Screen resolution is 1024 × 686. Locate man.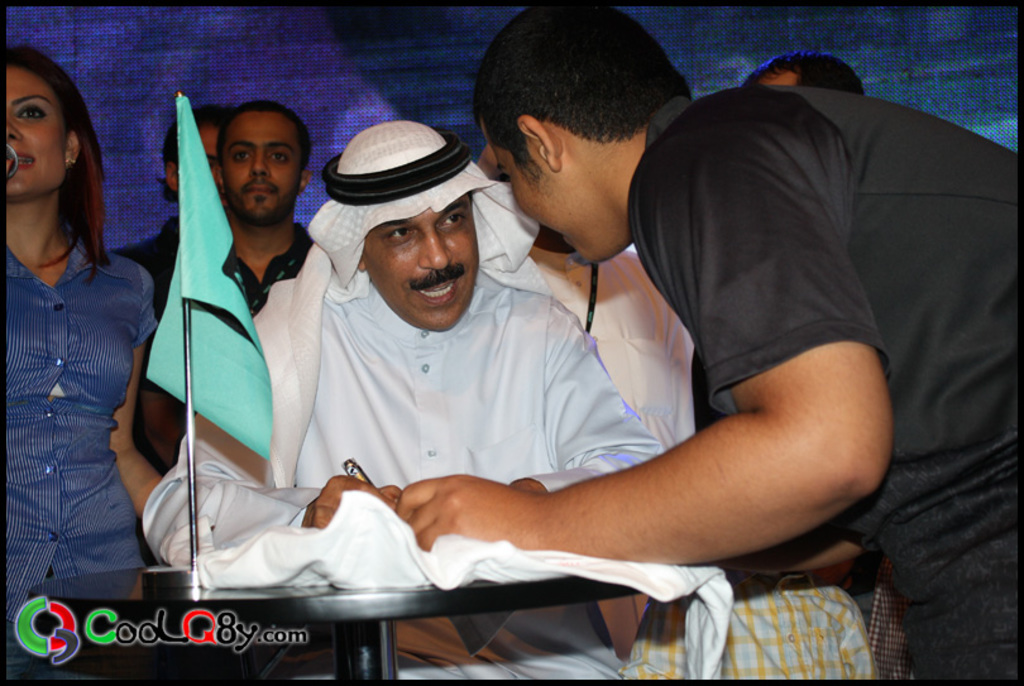
bbox=[109, 99, 238, 326].
